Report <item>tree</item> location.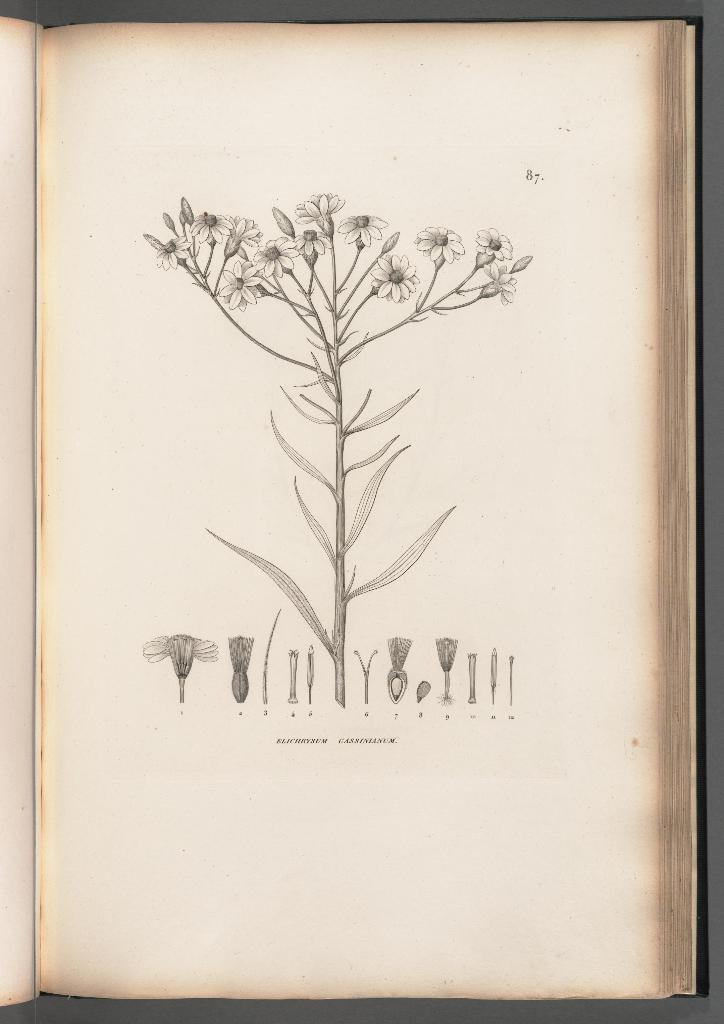
Report: 162:140:502:713.
